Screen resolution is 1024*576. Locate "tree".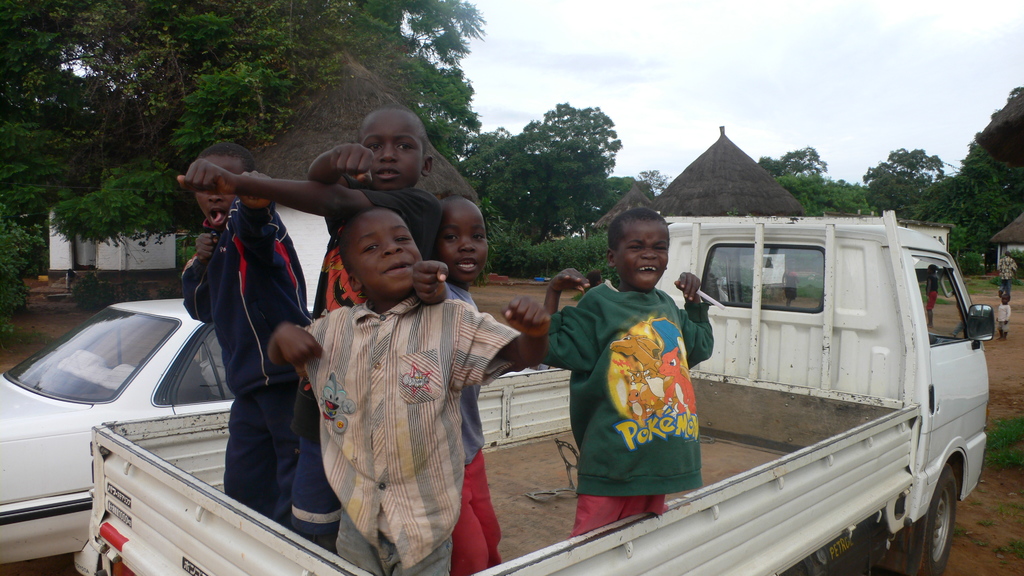
{"left": 606, "top": 175, "right": 639, "bottom": 200}.
